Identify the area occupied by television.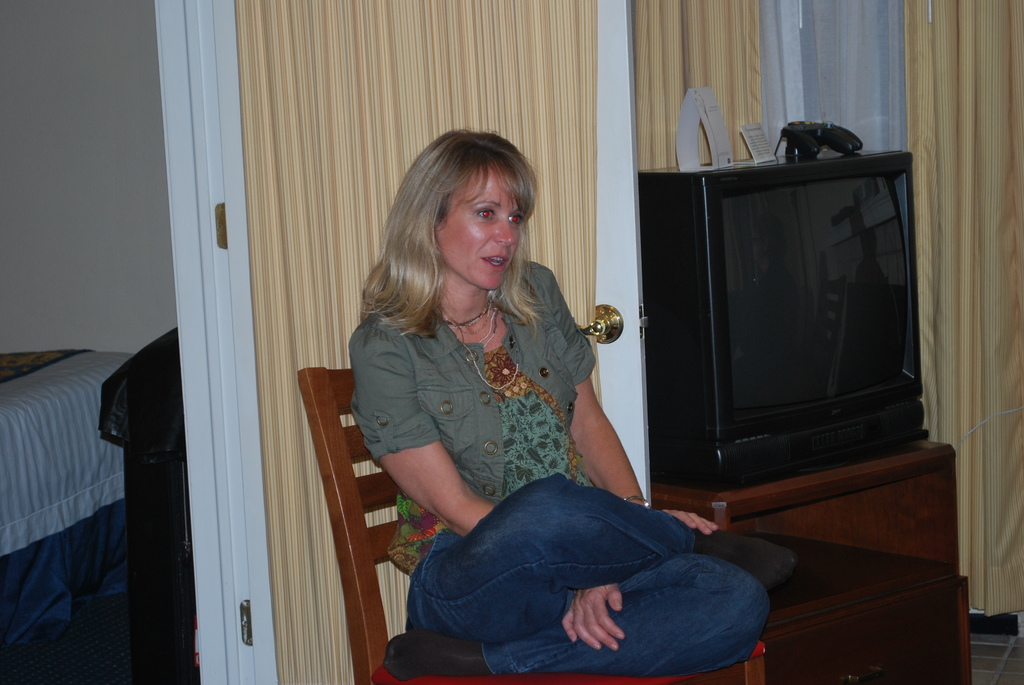
Area: (left=637, top=154, right=912, bottom=493).
